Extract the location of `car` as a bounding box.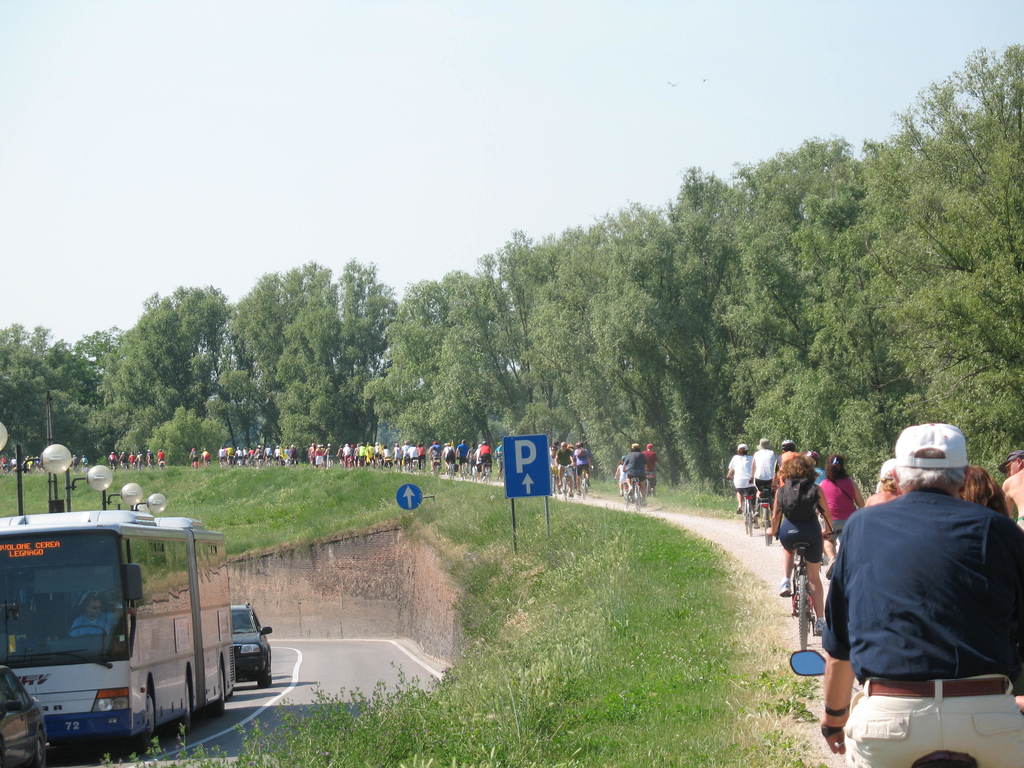
BBox(232, 598, 273, 689).
